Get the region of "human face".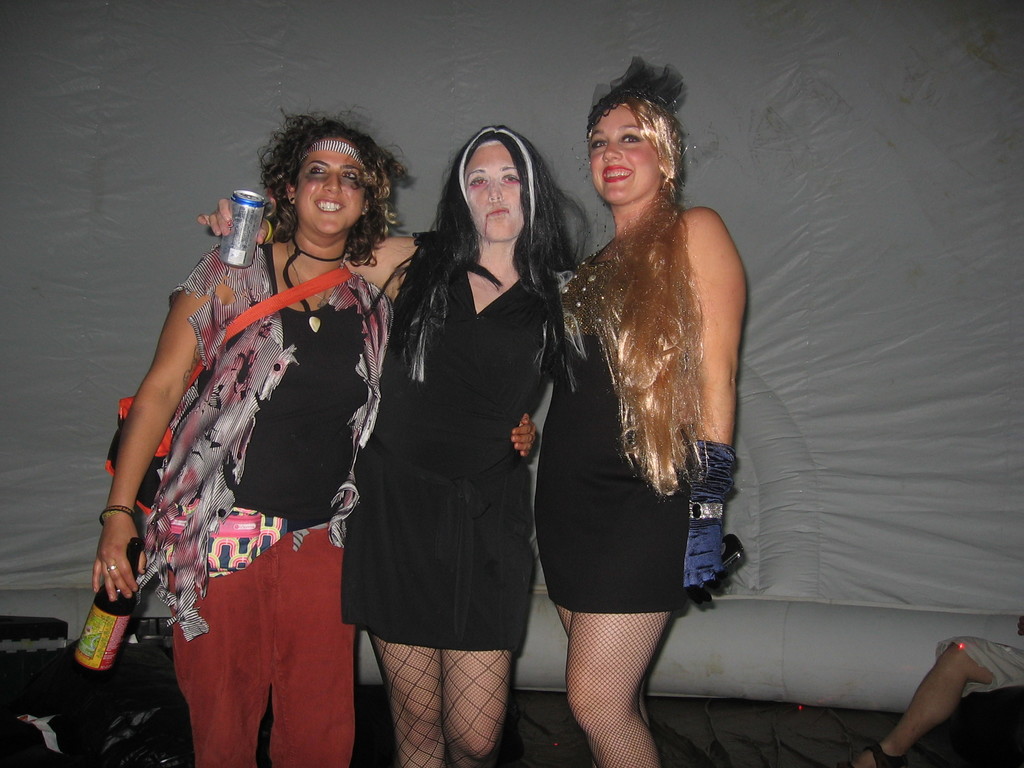
pyautogui.locateOnScreen(294, 136, 366, 230).
